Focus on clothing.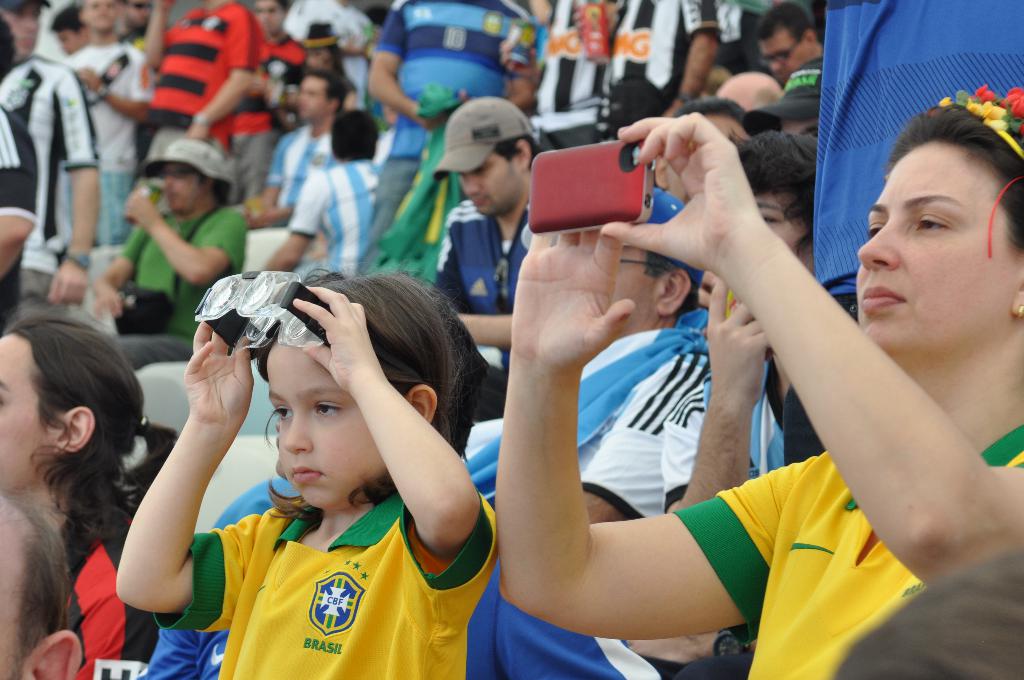
Focused at 0,55,104,315.
